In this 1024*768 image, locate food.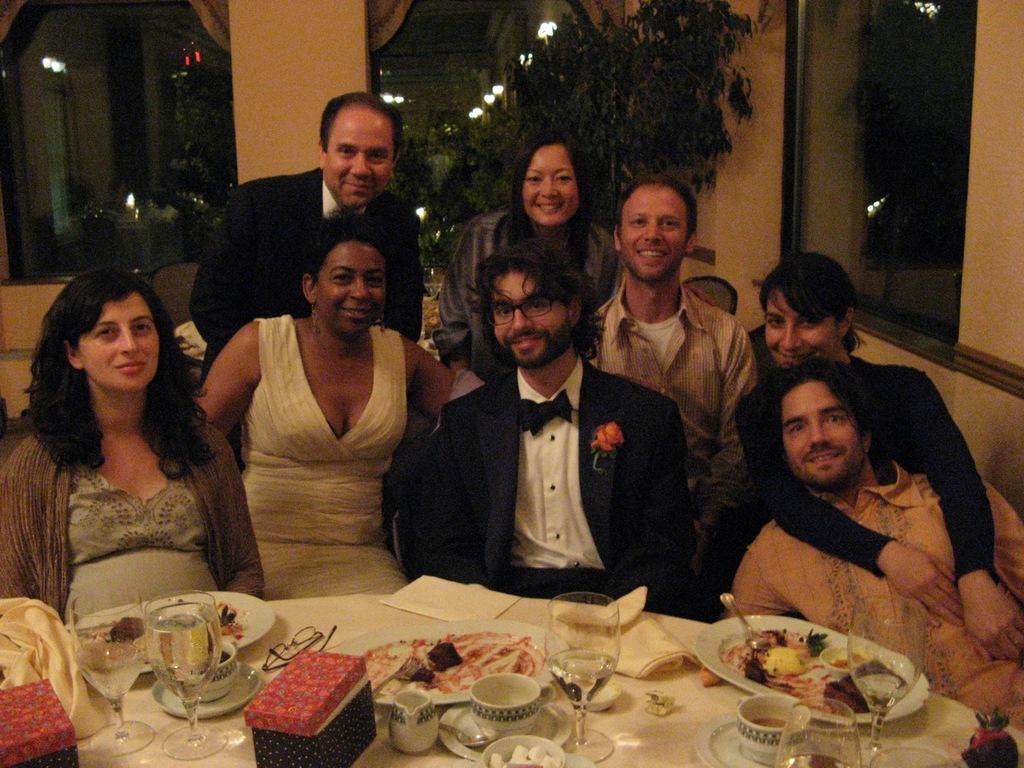
Bounding box: [107, 613, 149, 645].
